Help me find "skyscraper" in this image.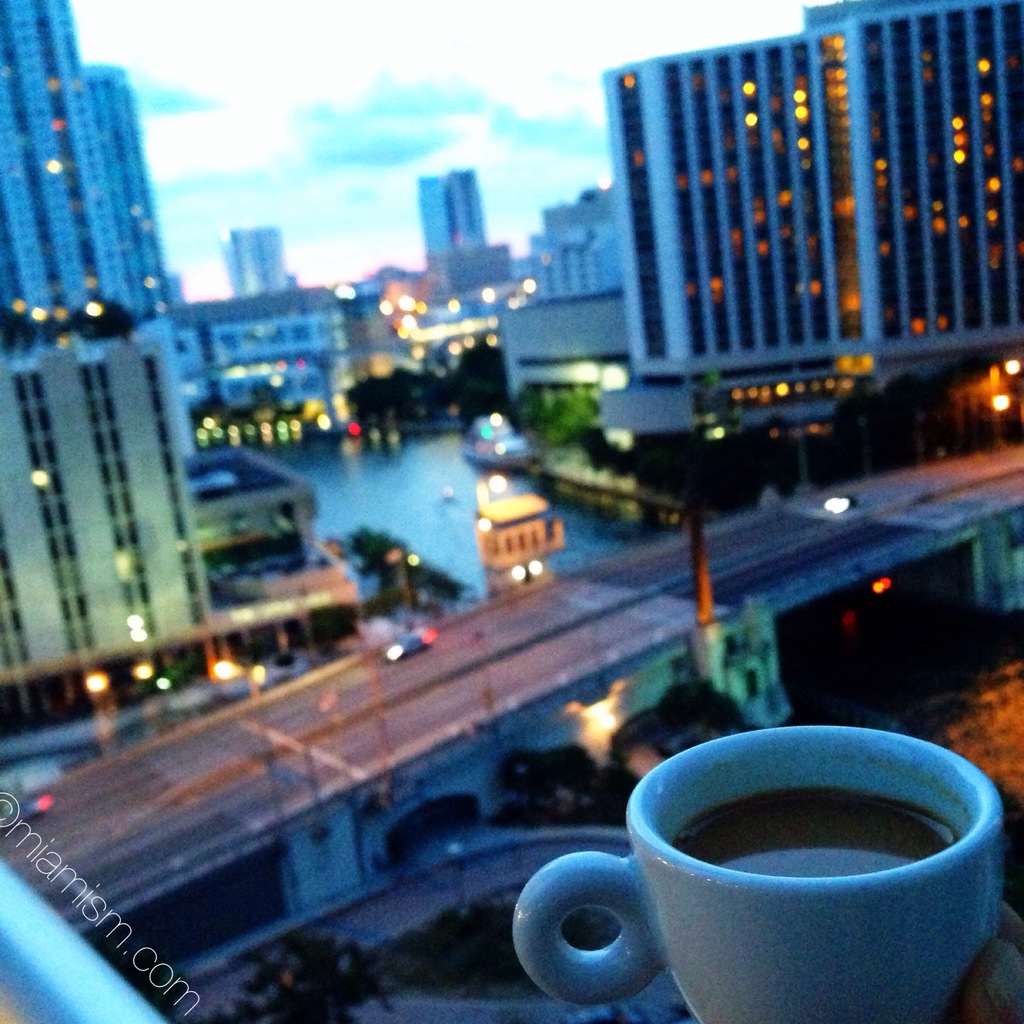
Found it: <region>598, 3, 1018, 383</region>.
